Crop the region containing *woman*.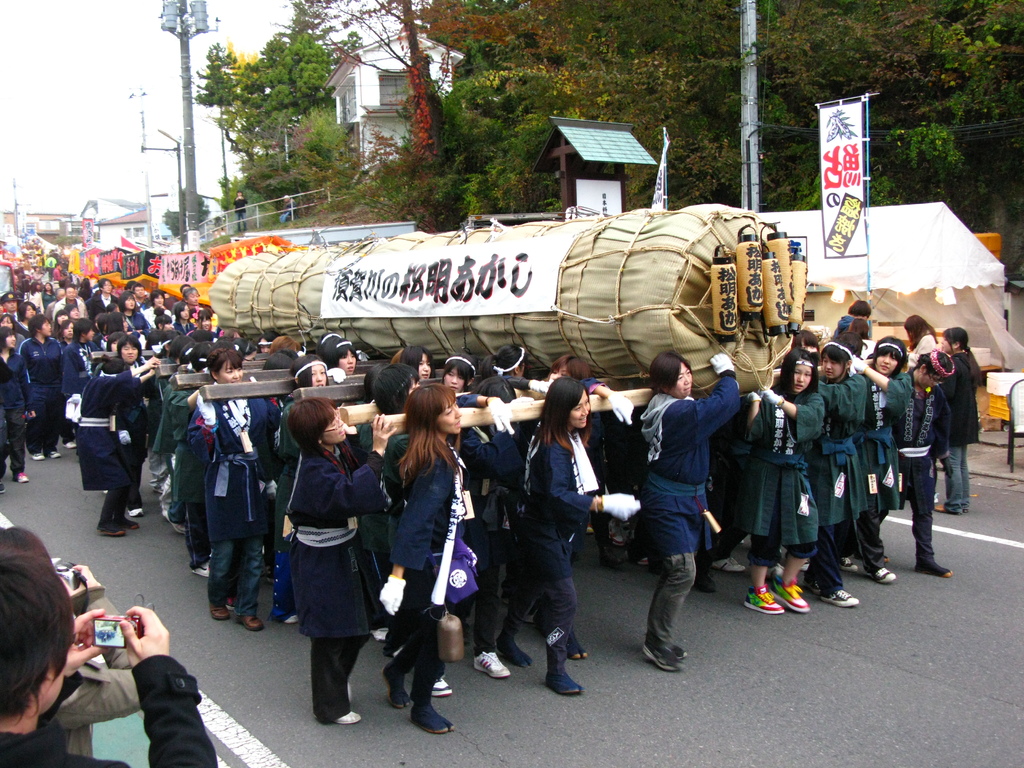
Crop region: (x1=906, y1=315, x2=938, y2=357).
